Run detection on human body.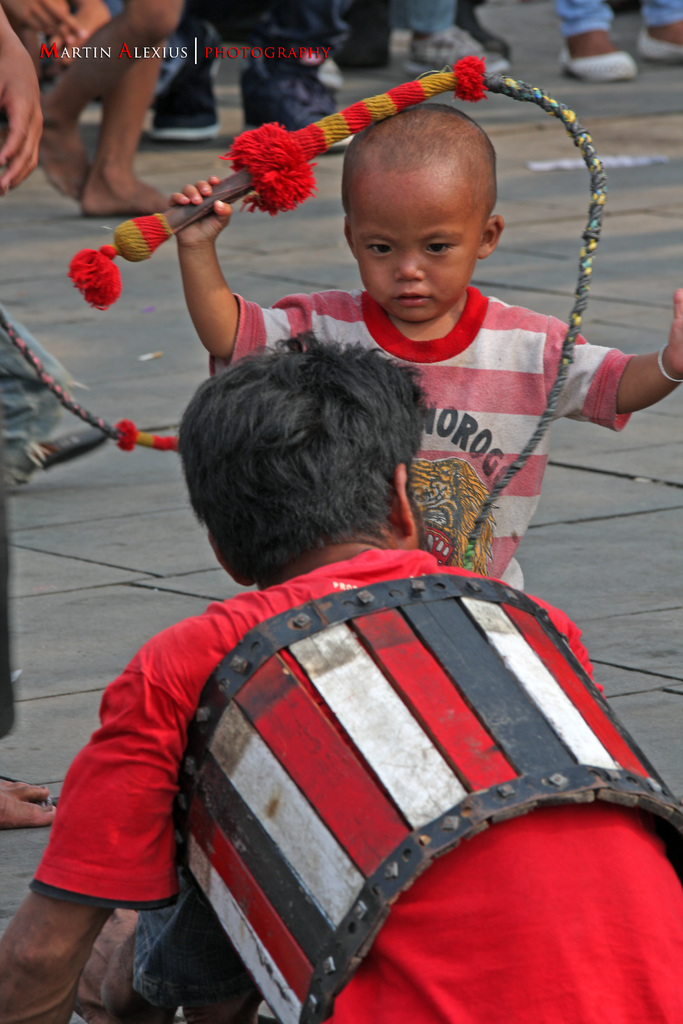
Result: box=[169, 174, 682, 589].
